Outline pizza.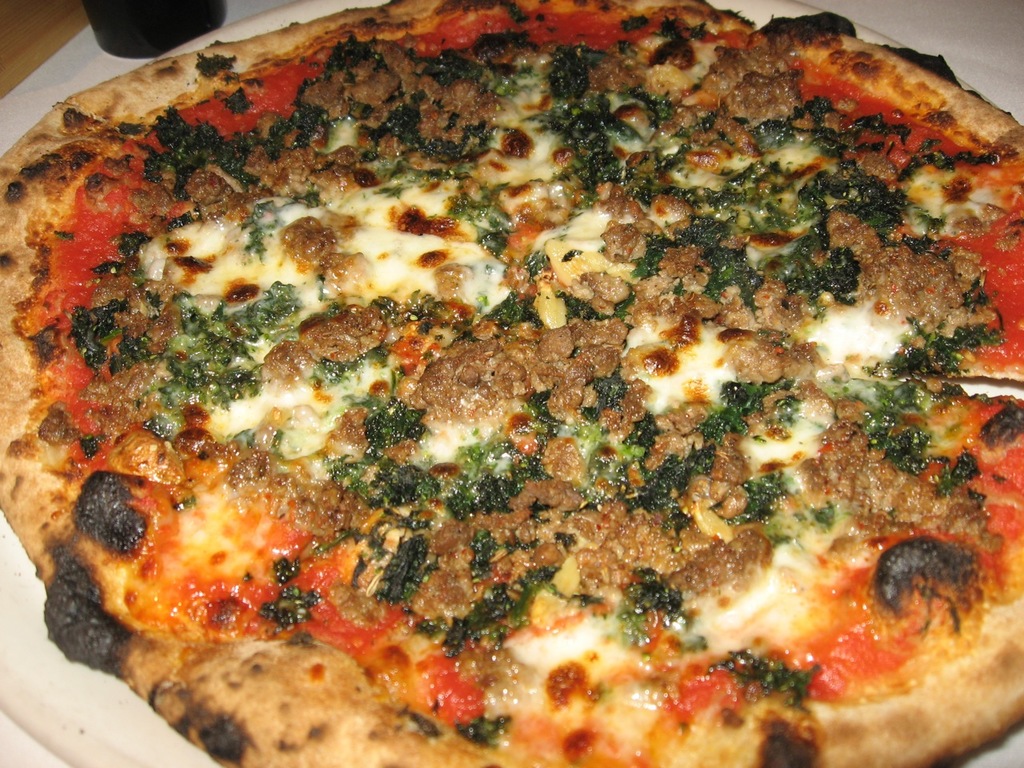
Outline: <box>189,284,502,758</box>.
